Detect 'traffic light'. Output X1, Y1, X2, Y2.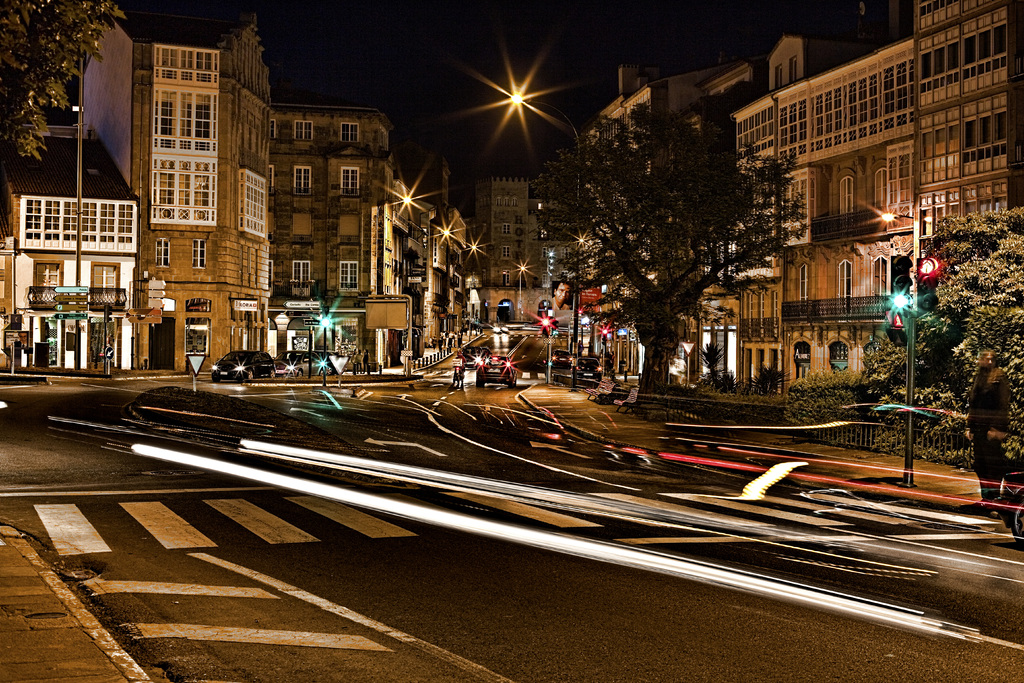
541, 317, 552, 334.
